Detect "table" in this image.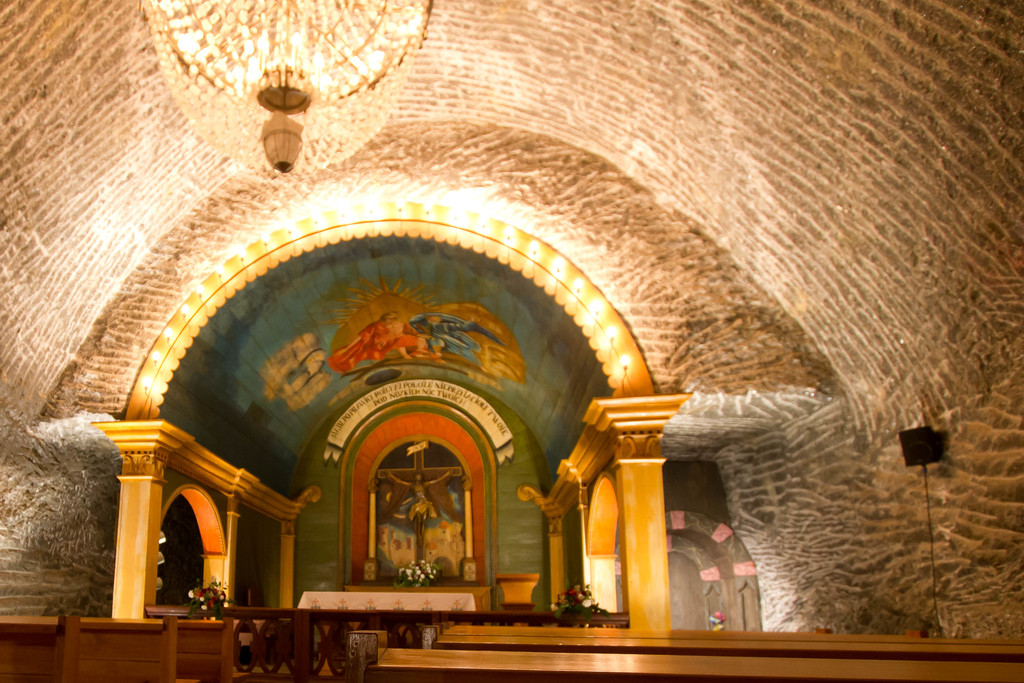
Detection: 302,586,493,646.
